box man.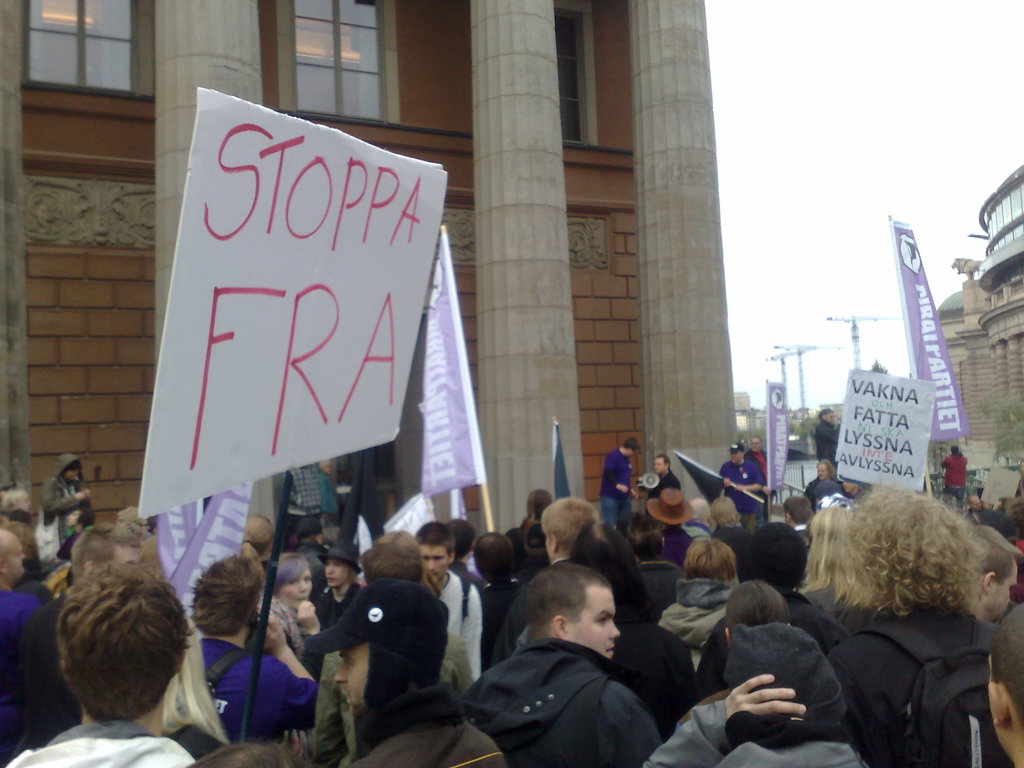
<box>954,524,1023,626</box>.
